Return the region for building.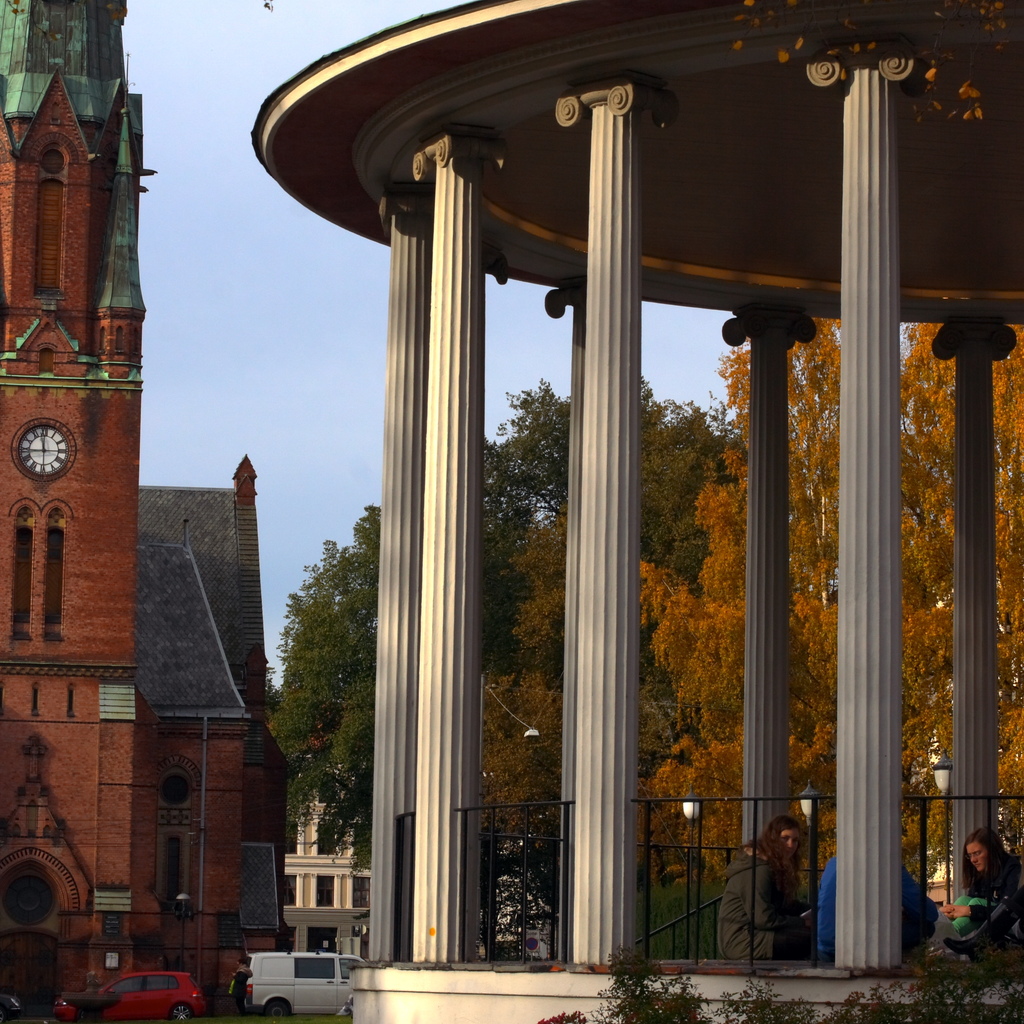
locate(265, 700, 557, 957).
